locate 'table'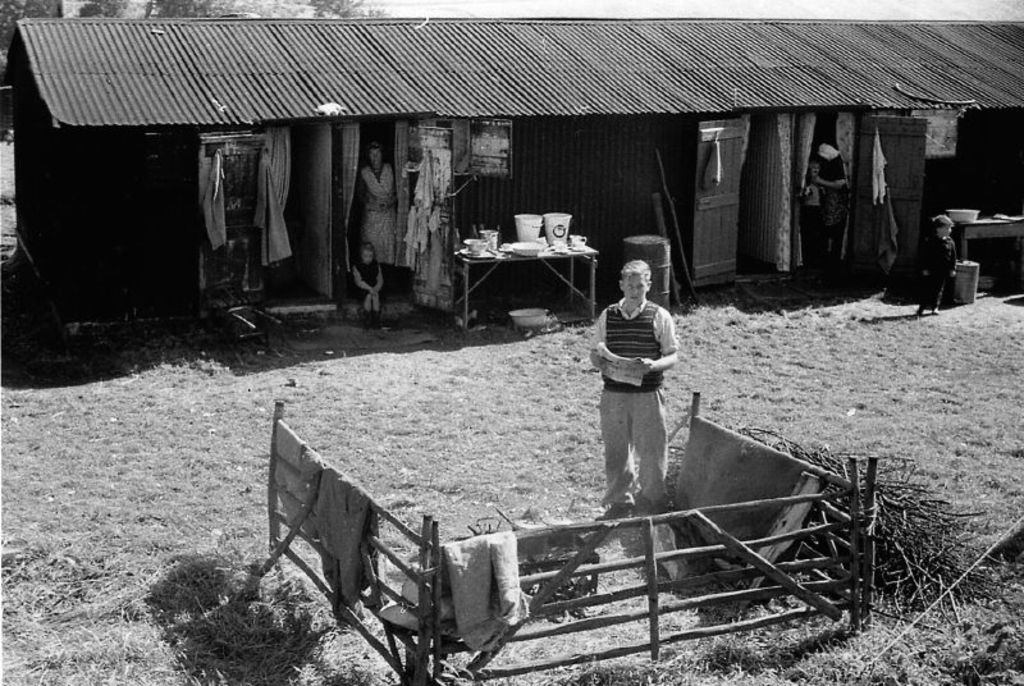
box(456, 218, 605, 314)
